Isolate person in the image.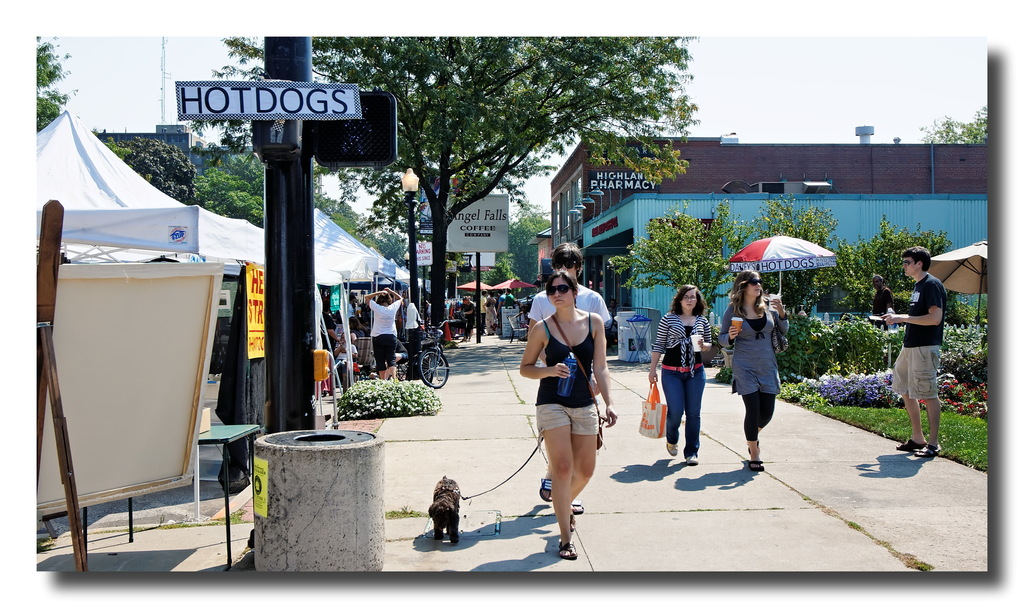
Isolated region: l=358, t=287, r=405, b=383.
